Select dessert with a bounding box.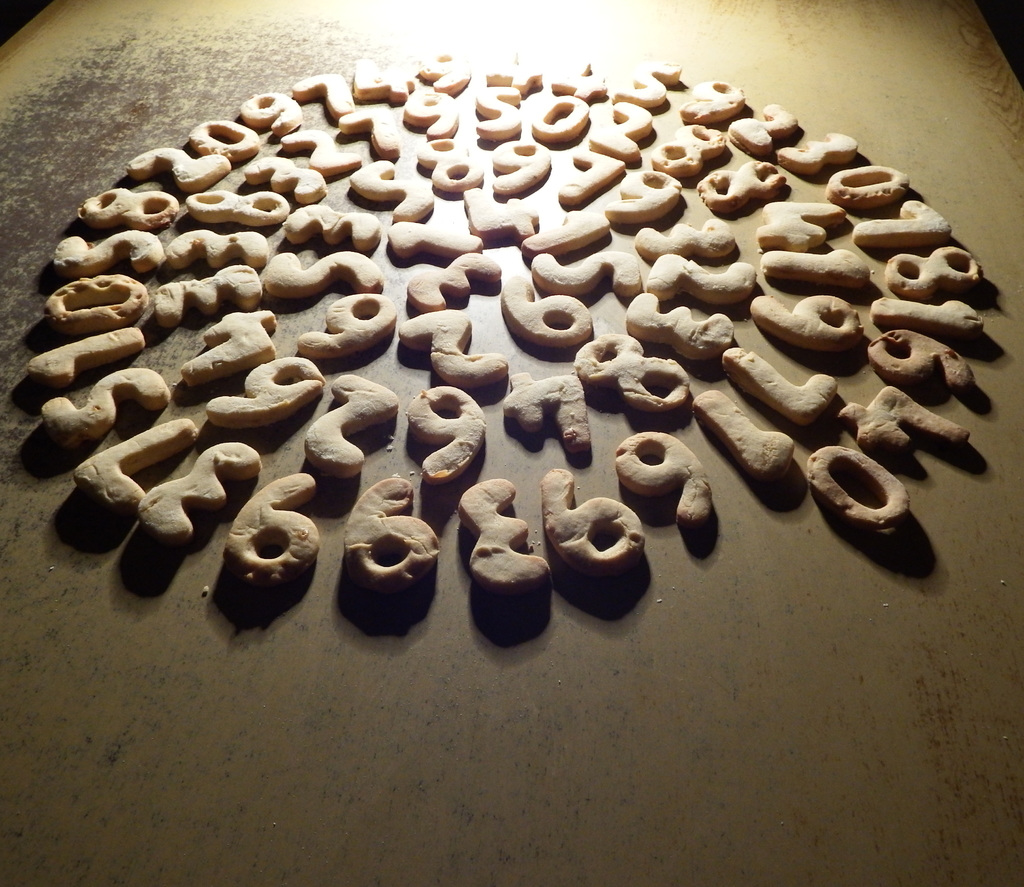
{"x1": 54, "y1": 233, "x2": 166, "y2": 276}.
